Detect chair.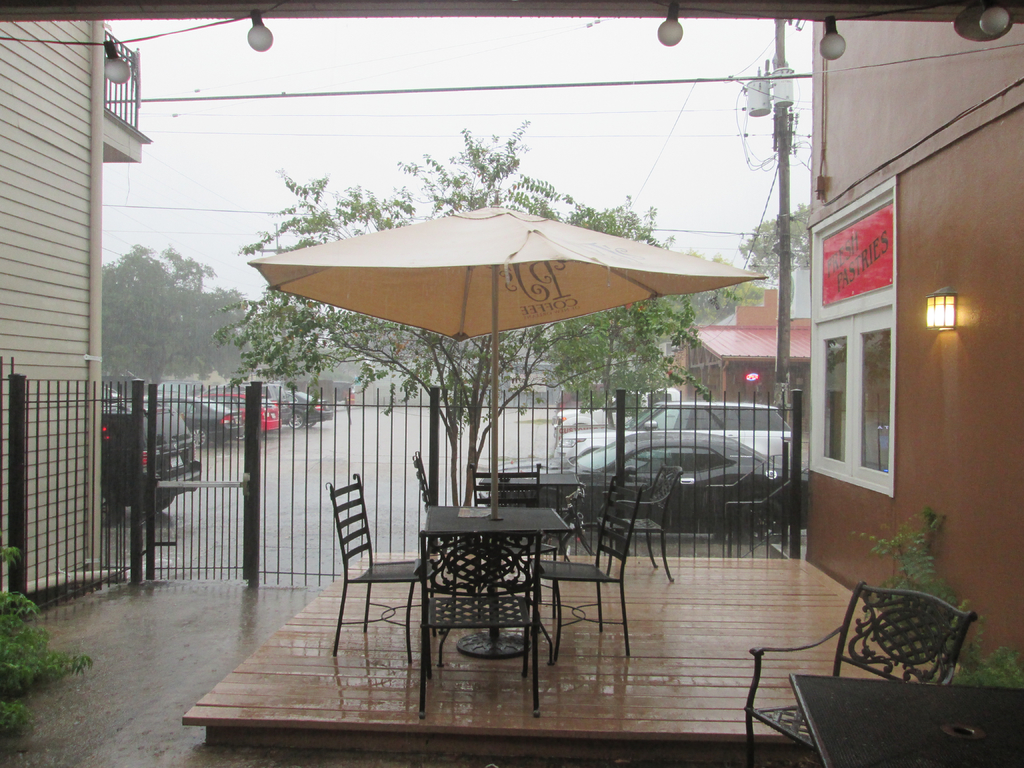
Detected at 463,461,545,605.
